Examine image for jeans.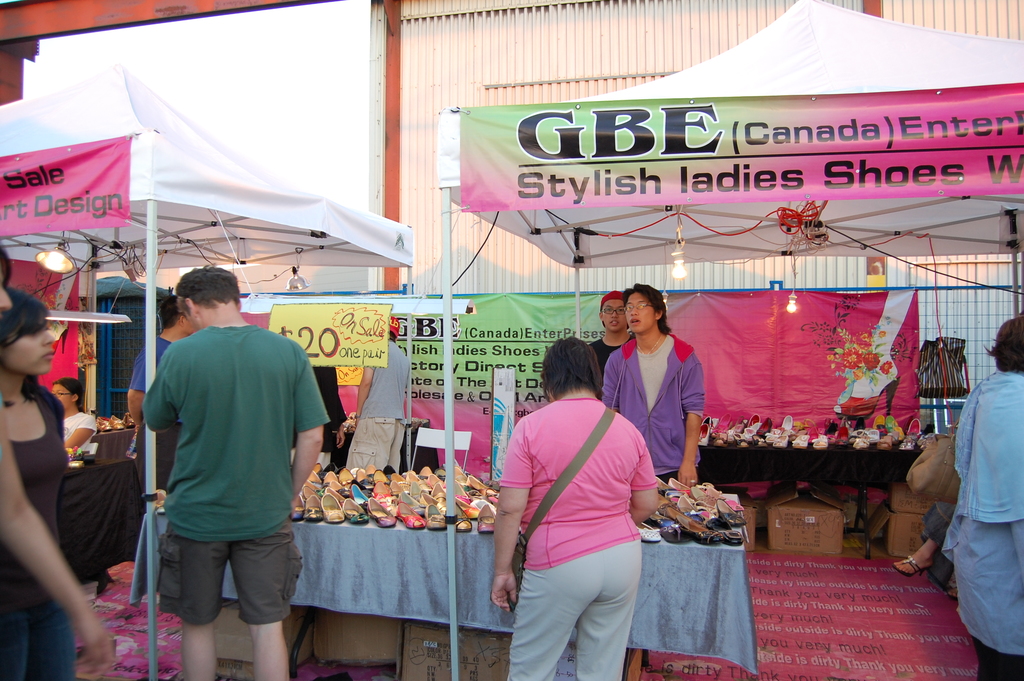
Examination result: <region>0, 600, 79, 680</region>.
